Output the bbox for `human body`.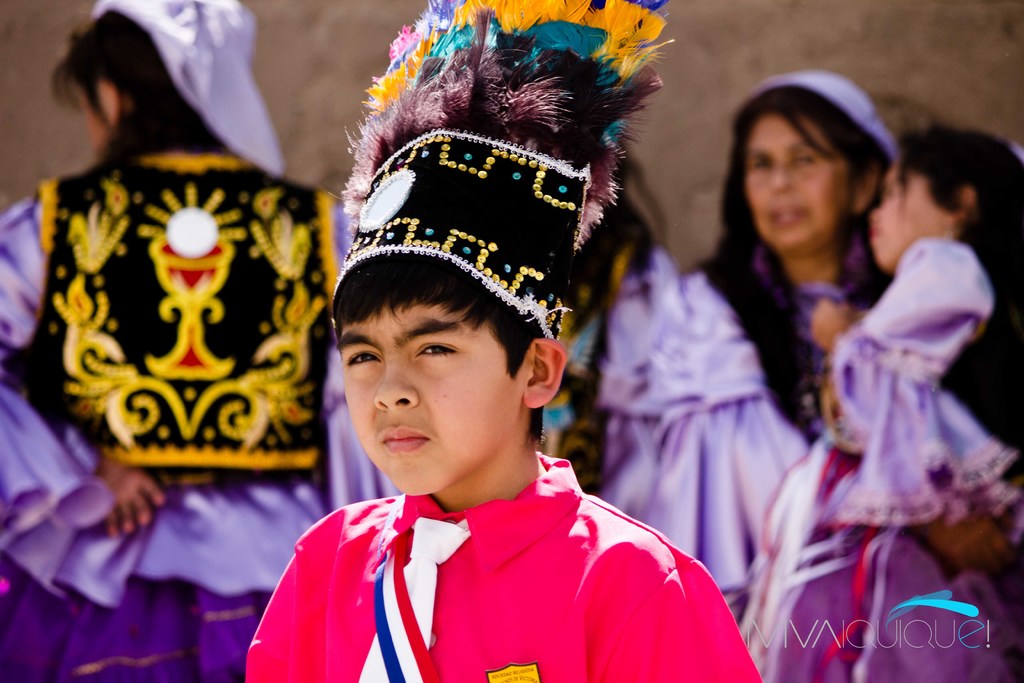
rect(594, 68, 899, 623).
